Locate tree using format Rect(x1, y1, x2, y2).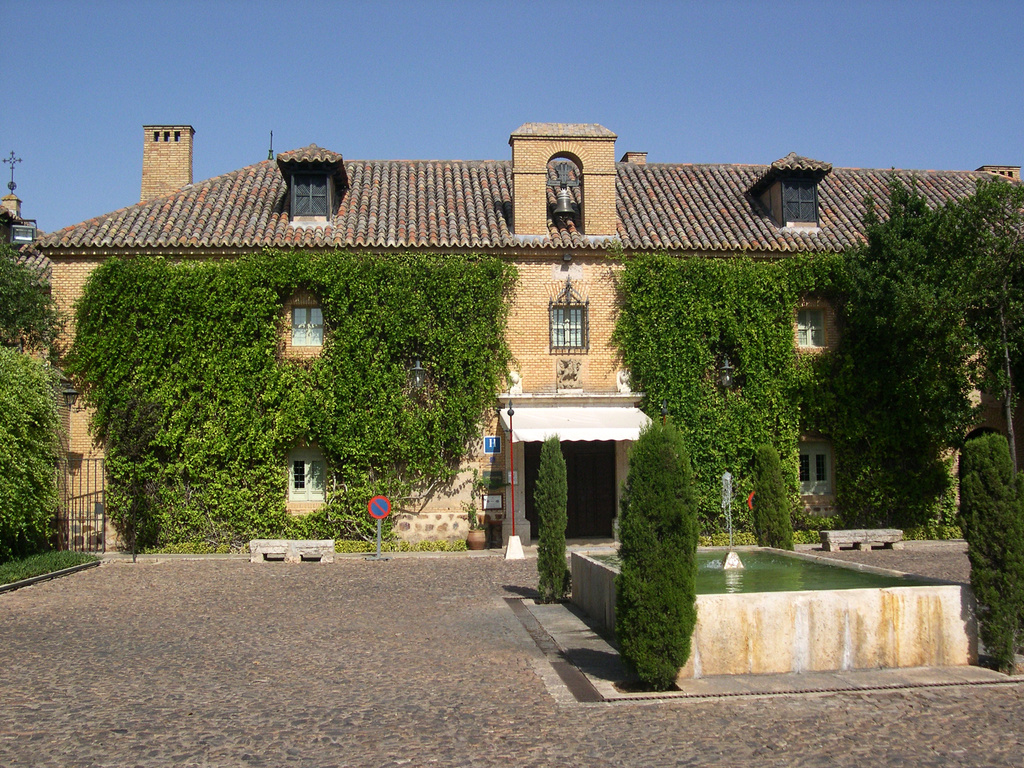
Rect(1, 205, 67, 362).
